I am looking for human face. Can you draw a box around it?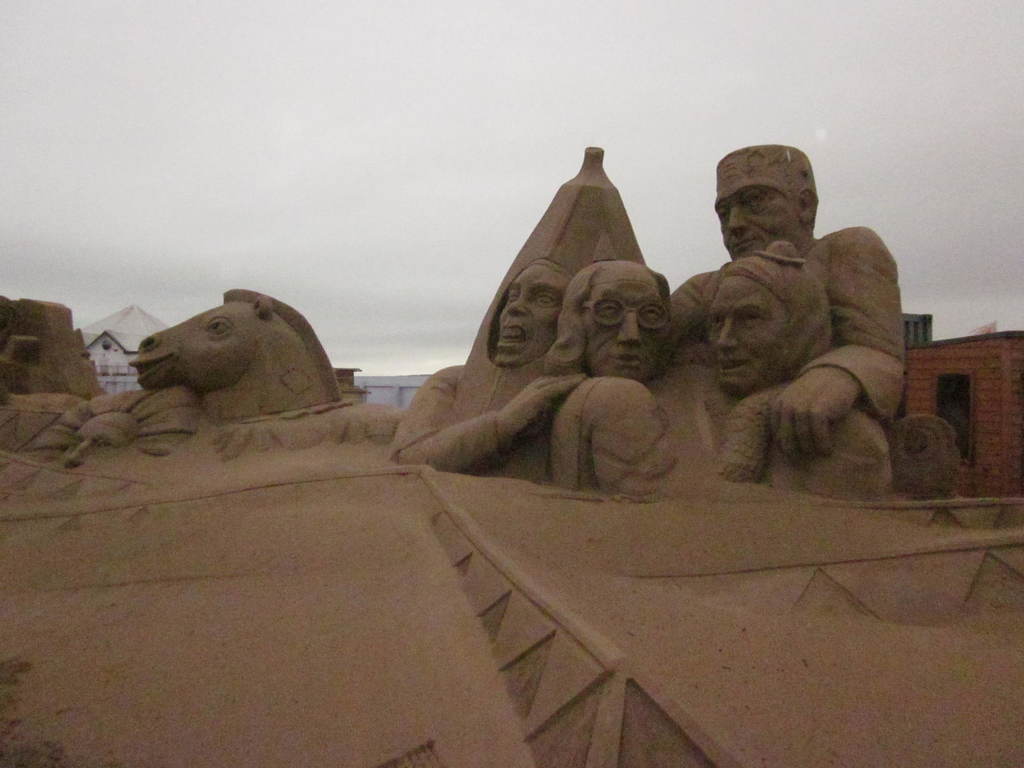
Sure, the bounding box is 493,270,564,367.
